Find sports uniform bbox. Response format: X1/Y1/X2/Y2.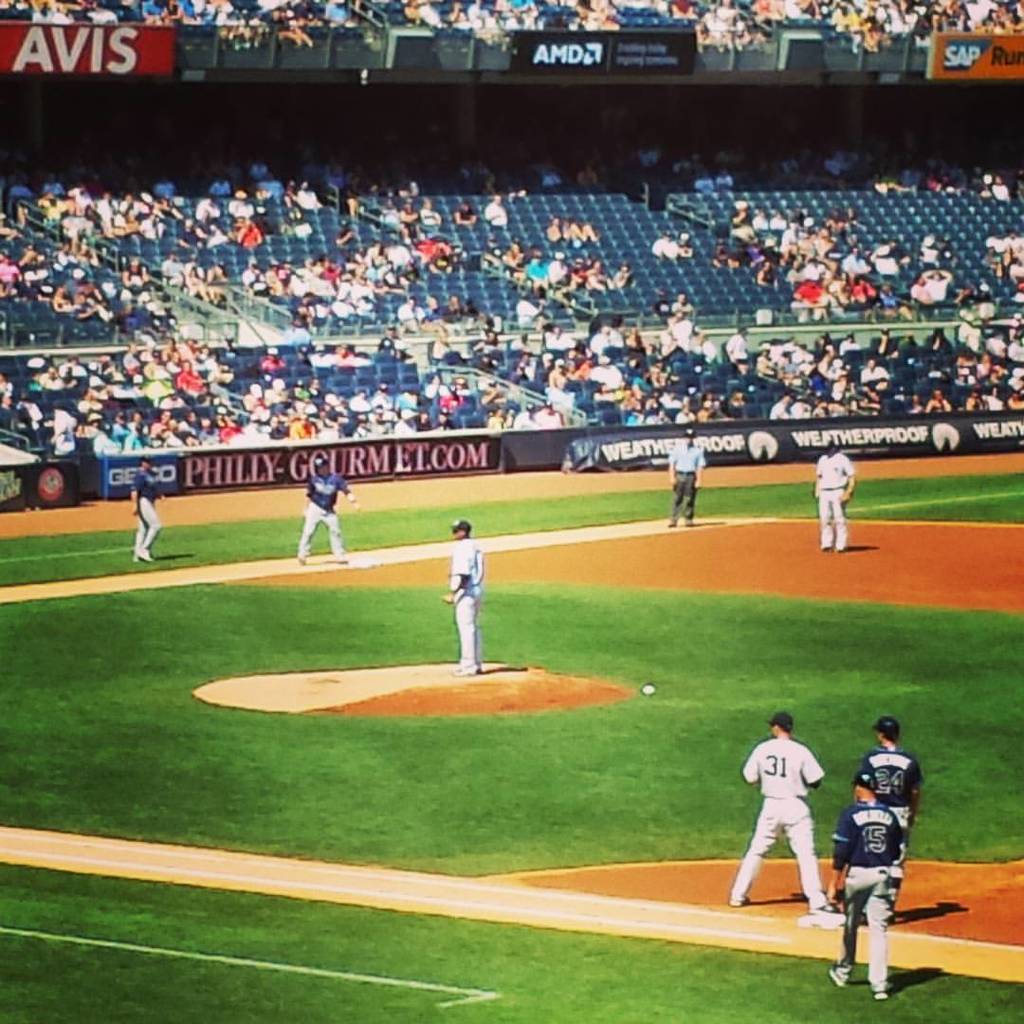
728/710/825/912.
